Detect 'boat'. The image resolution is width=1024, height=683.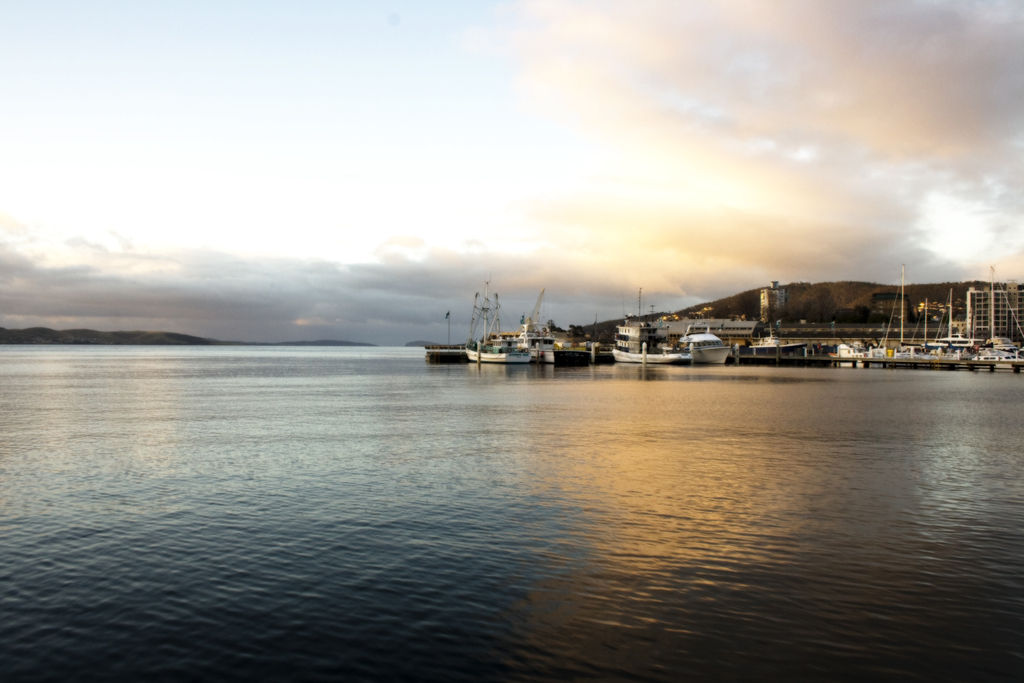
(465,336,532,368).
